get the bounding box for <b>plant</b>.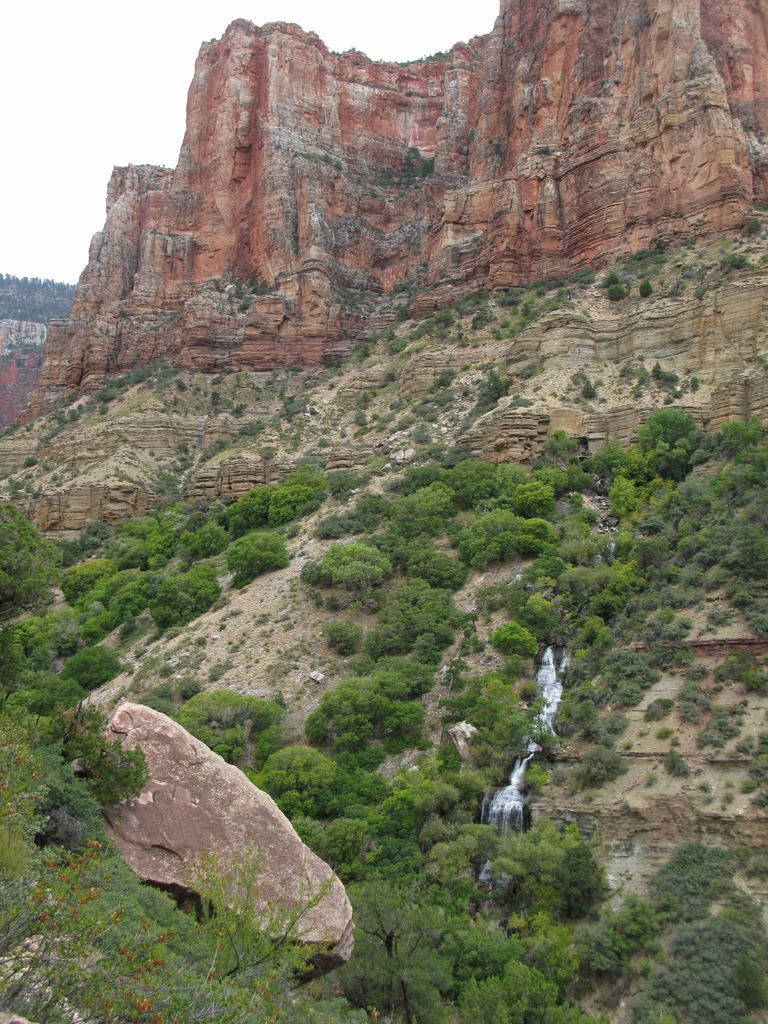
<box>159,655,182,678</box>.
